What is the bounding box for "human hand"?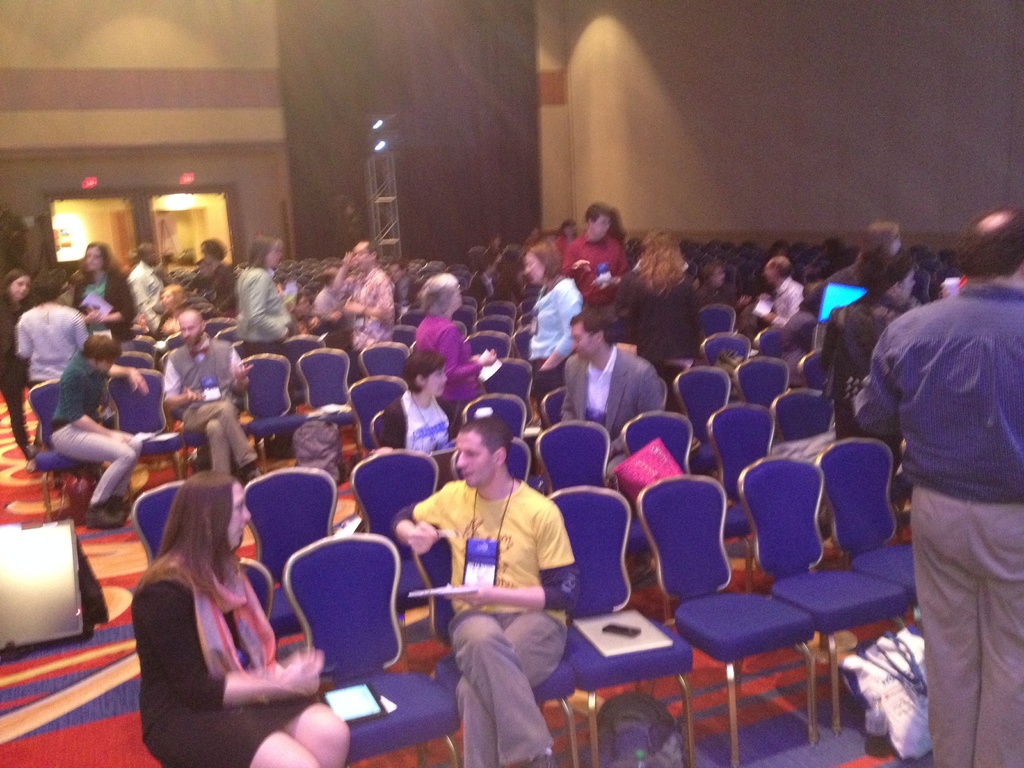
rect(340, 250, 351, 268).
